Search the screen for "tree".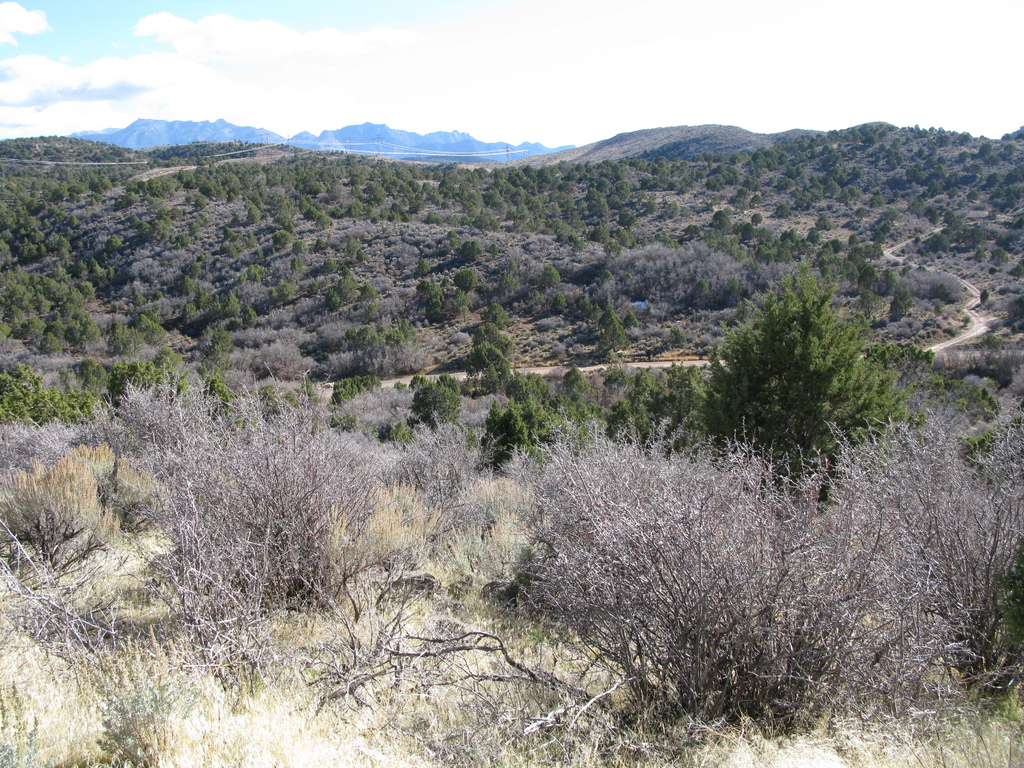
Found at [left=177, top=377, right=189, bottom=397].
